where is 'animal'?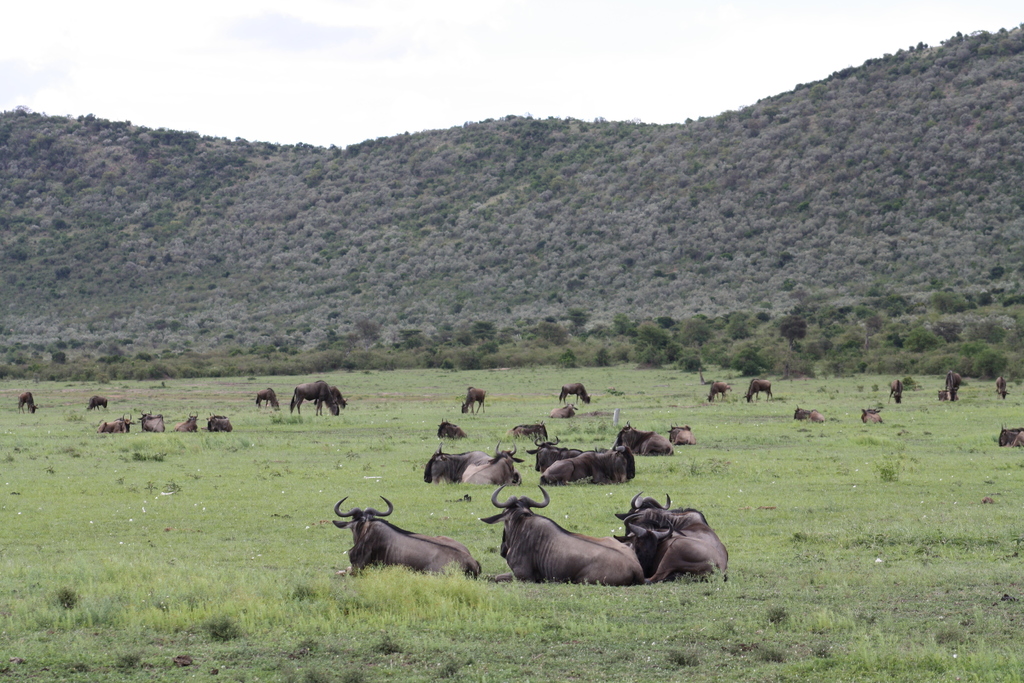
detection(206, 410, 230, 434).
